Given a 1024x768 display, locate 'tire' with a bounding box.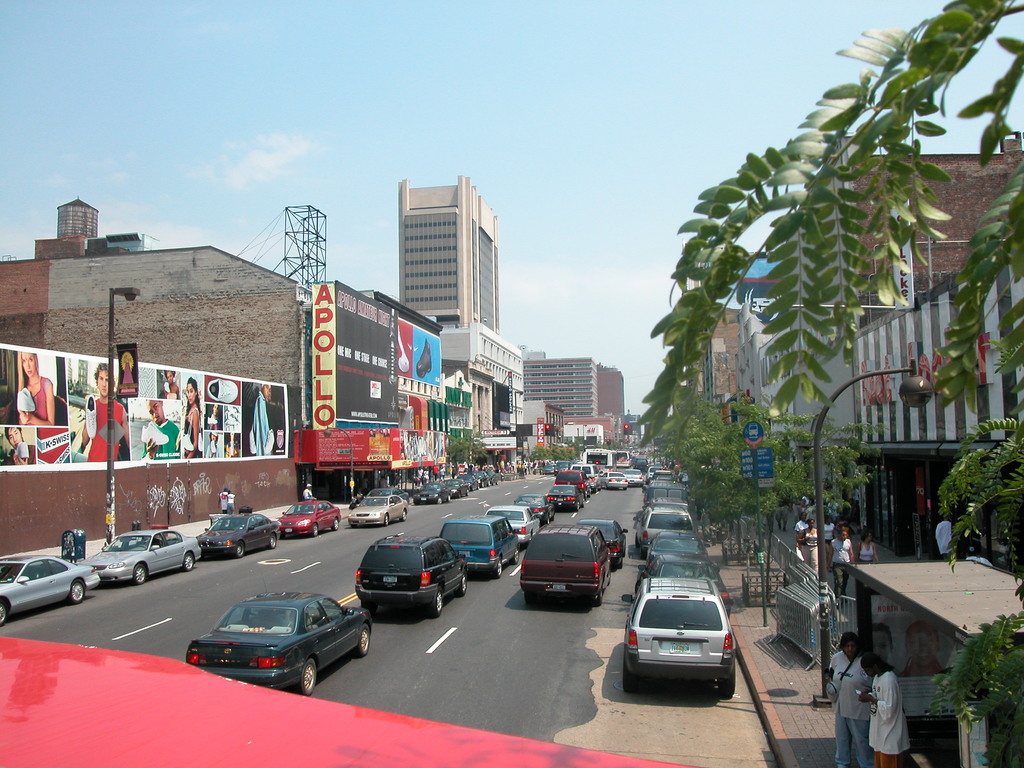
Located: l=594, t=585, r=605, b=606.
